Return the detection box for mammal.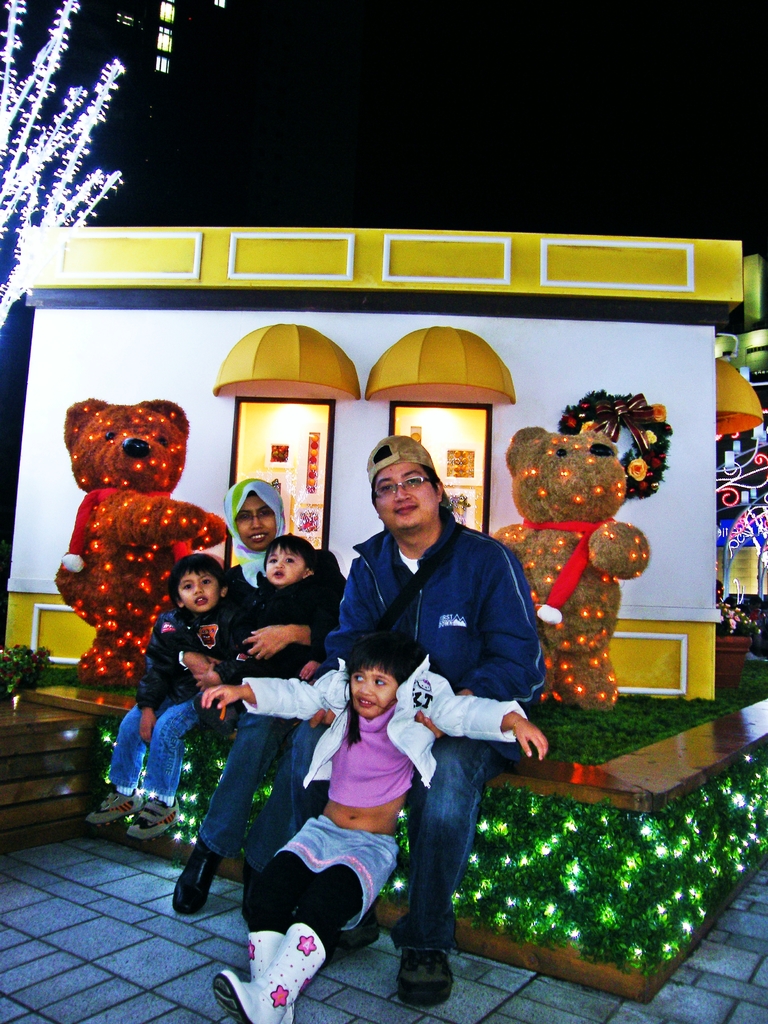
(x1=51, y1=398, x2=228, y2=691).
